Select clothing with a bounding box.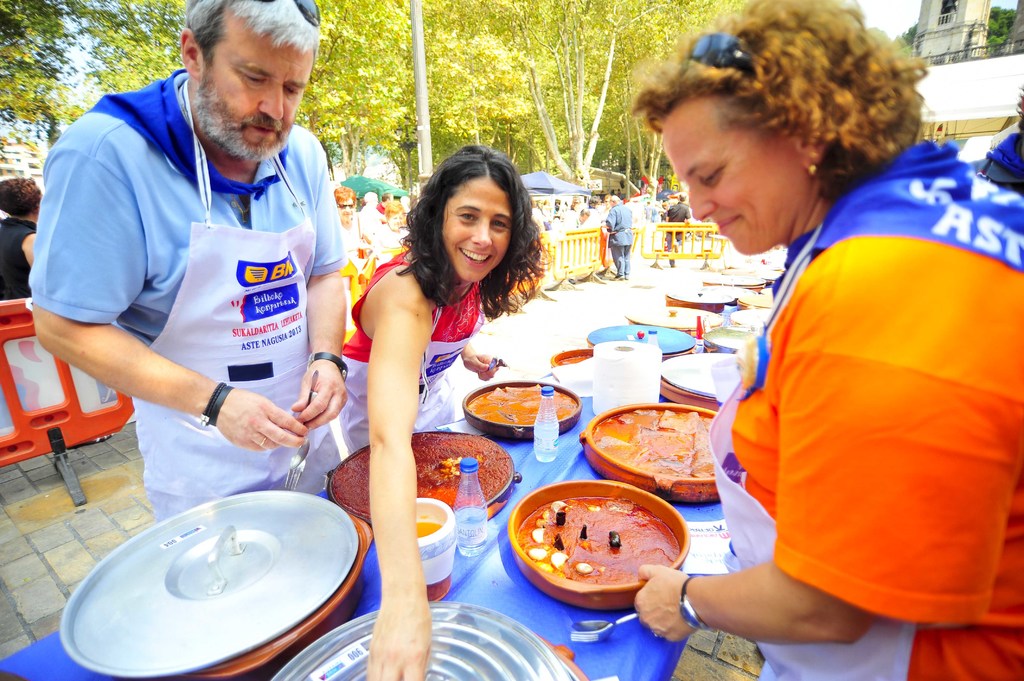
bbox=[335, 241, 492, 421].
